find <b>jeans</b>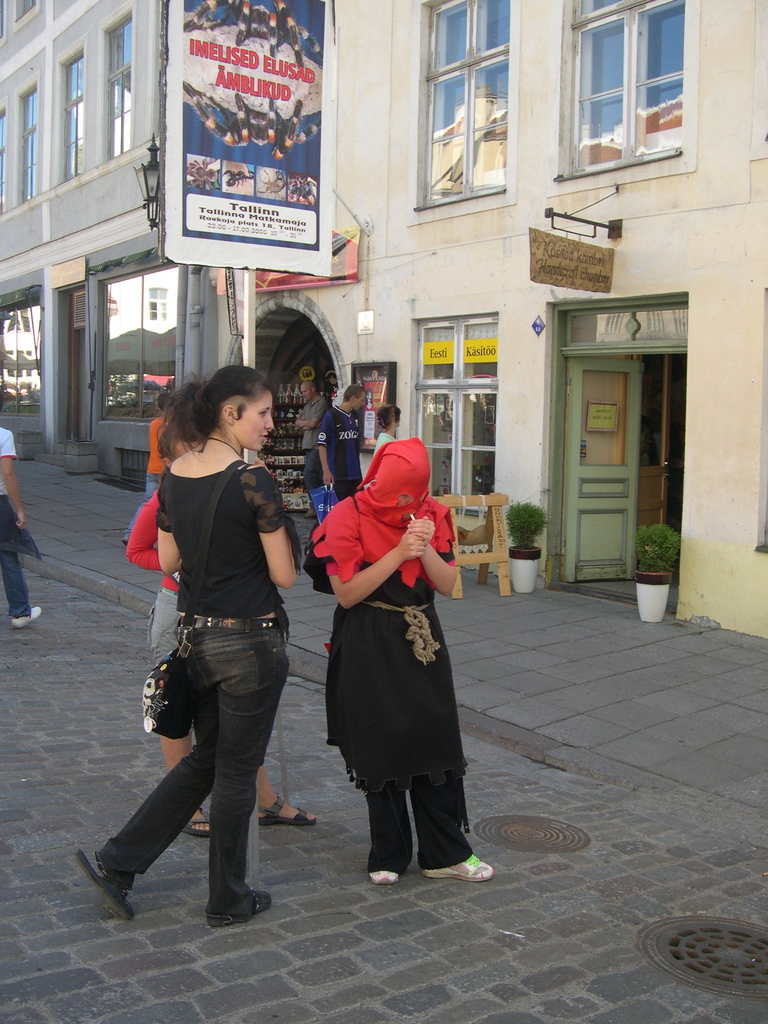
<bbox>3, 496, 44, 619</bbox>
